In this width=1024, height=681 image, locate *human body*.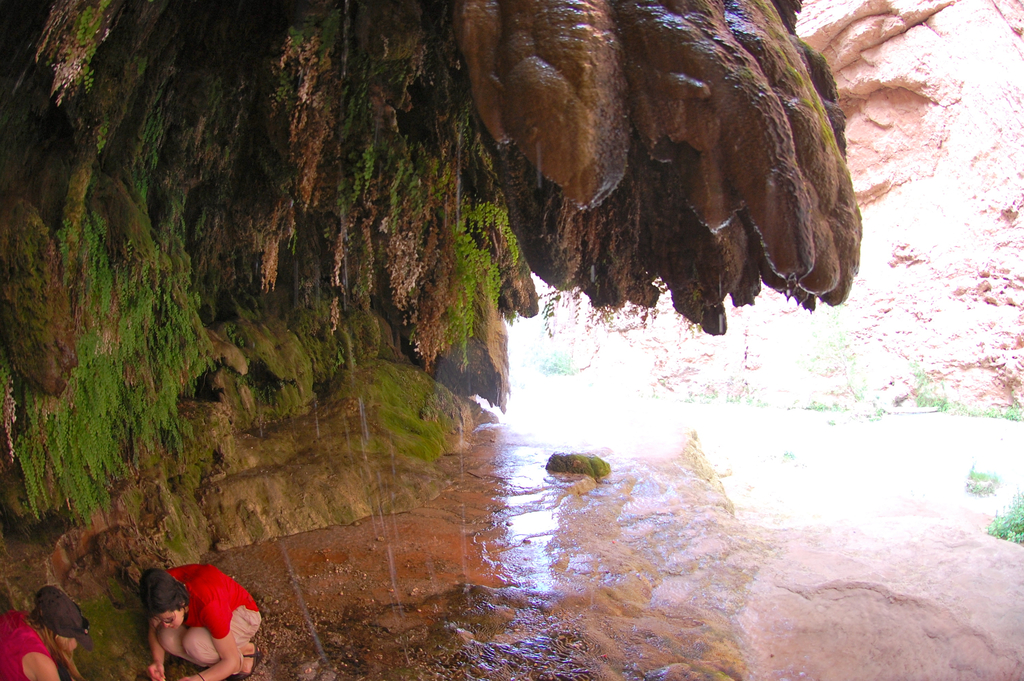
Bounding box: bbox(132, 557, 266, 679).
